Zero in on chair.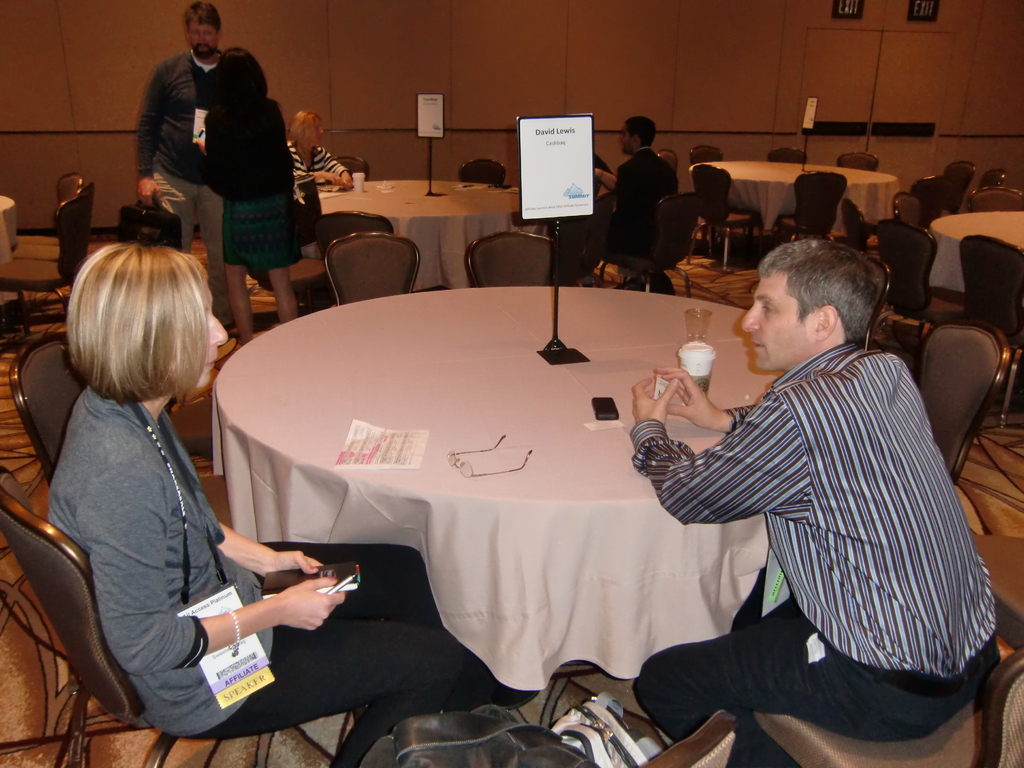
Zeroed in: [left=465, top=228, right=557, bottom=287].
